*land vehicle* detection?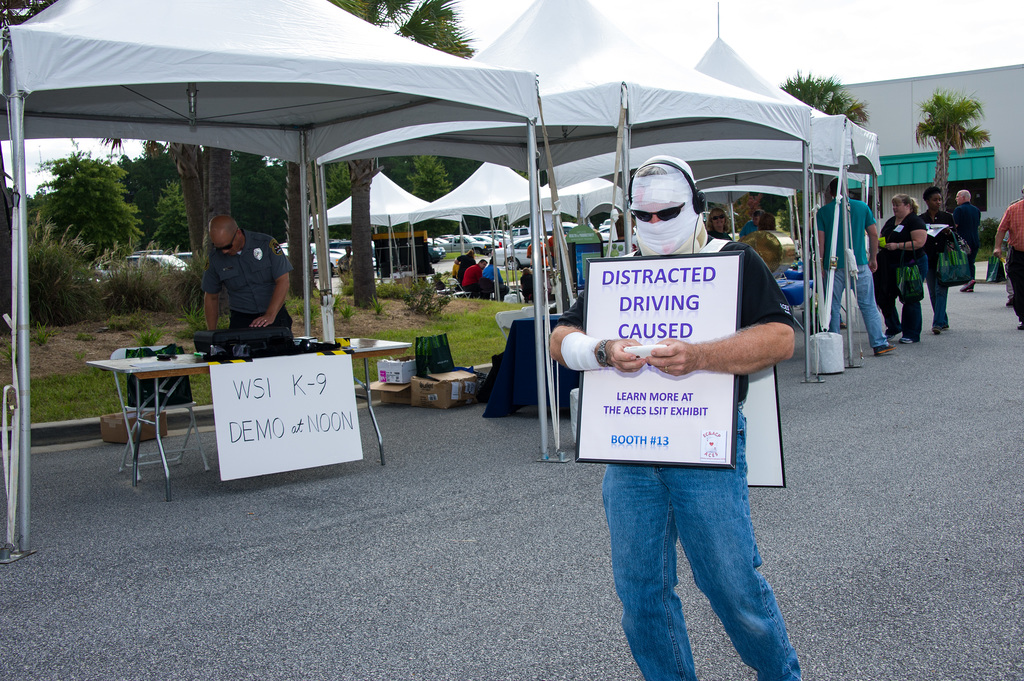
[490,229,565,268]
